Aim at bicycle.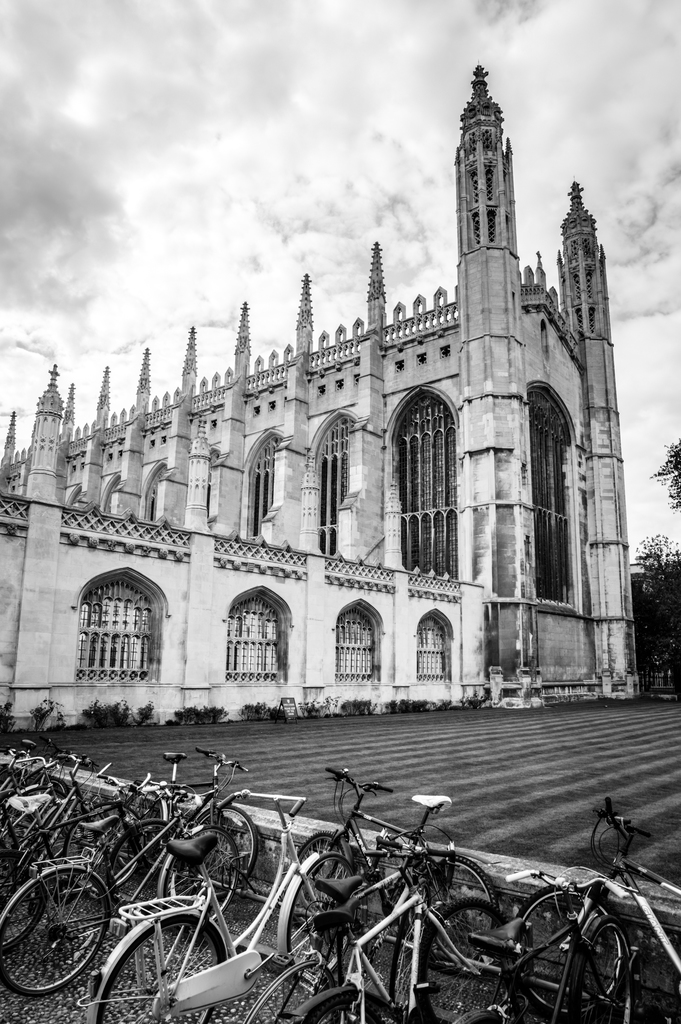
Aimed at x1=499, y1=798, x2=680, y2=1023.
